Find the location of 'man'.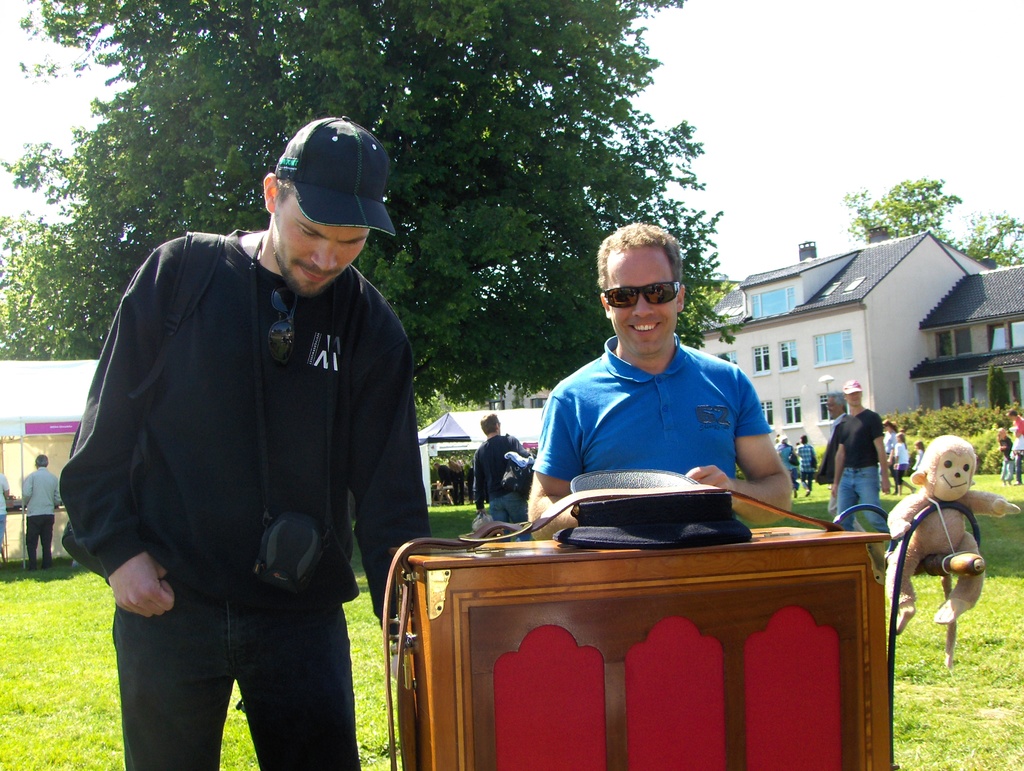
Location: 56:117:439:770.
